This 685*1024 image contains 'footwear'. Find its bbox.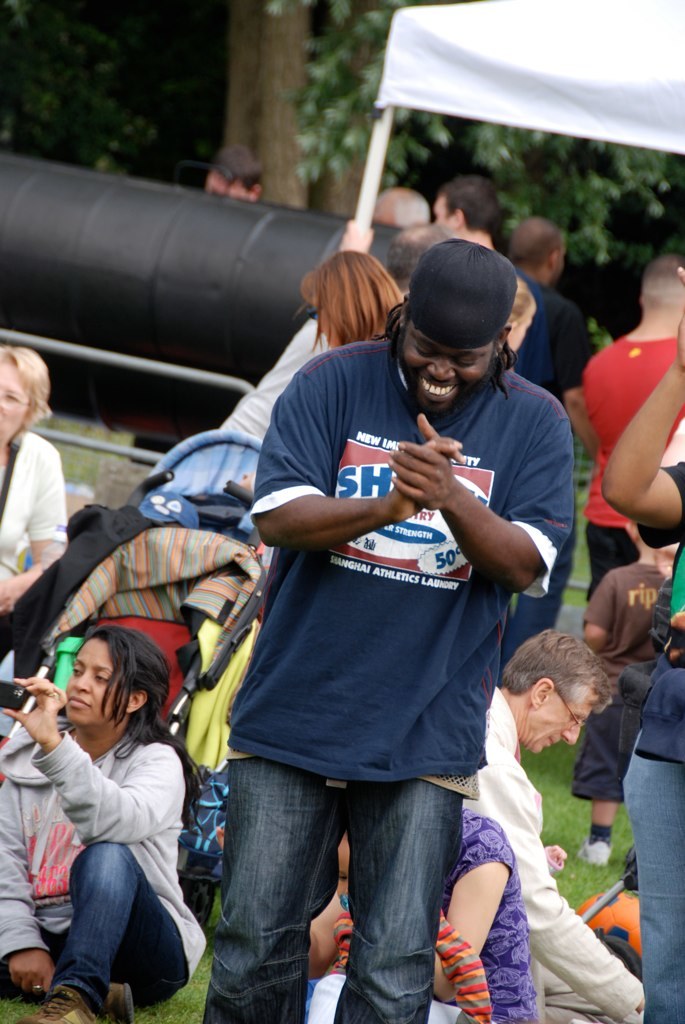
bbox=(106, 982, 135, 1023).
